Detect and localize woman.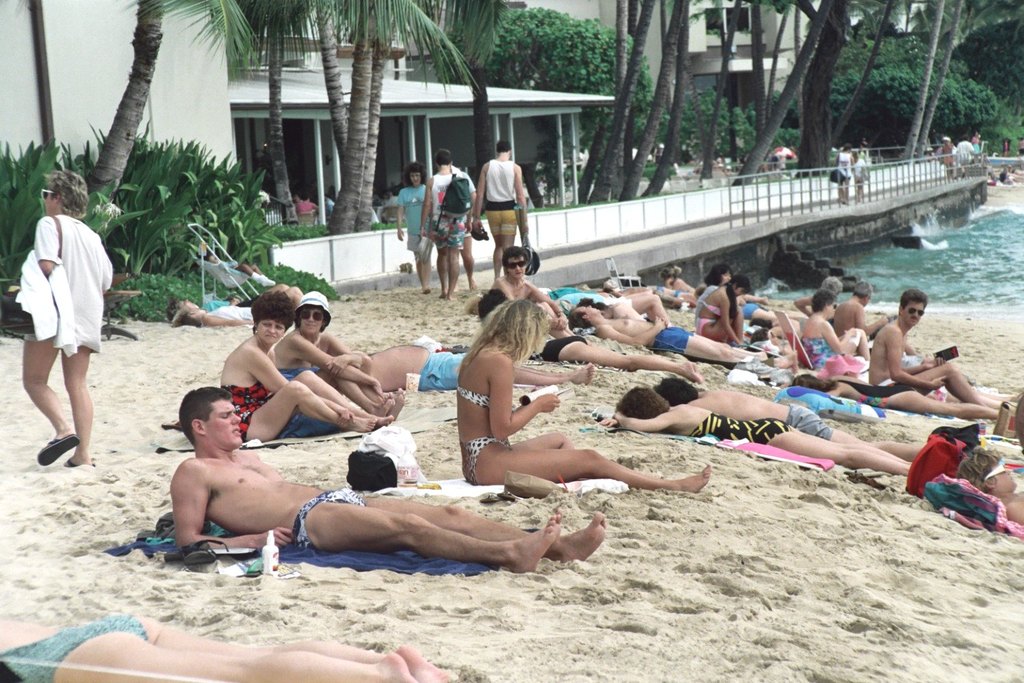
Localized at {"left": 5, "top": 166, "right": 117, "bottom": 469}.
